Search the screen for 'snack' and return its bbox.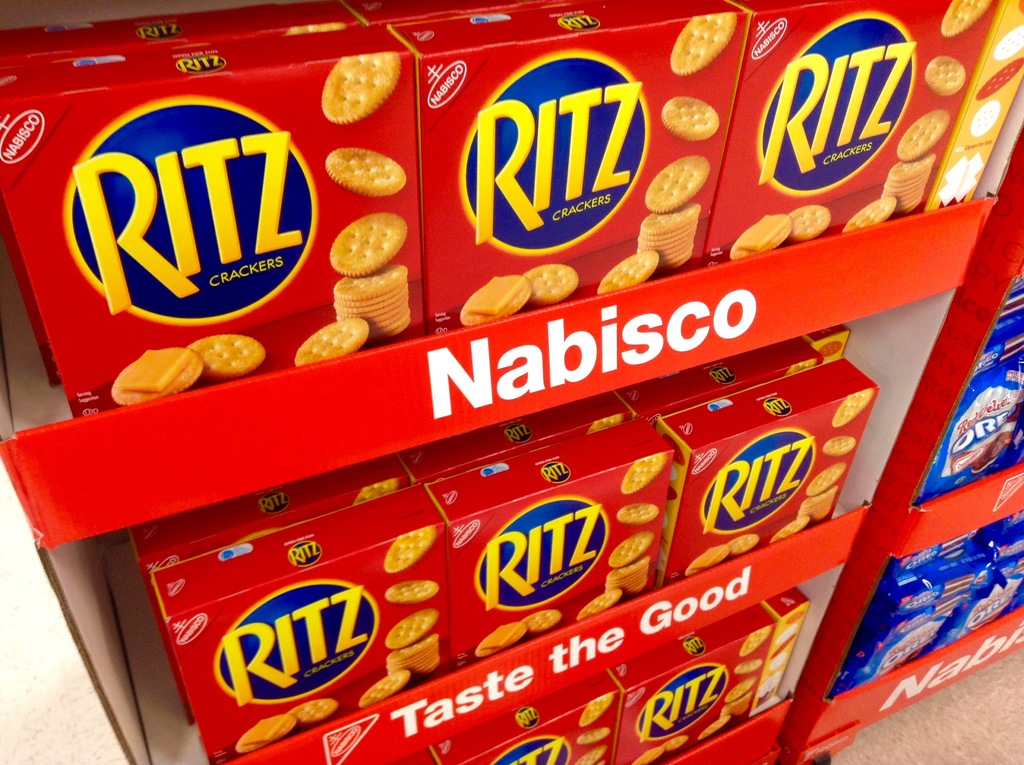
Found: 781/202/826/243.
